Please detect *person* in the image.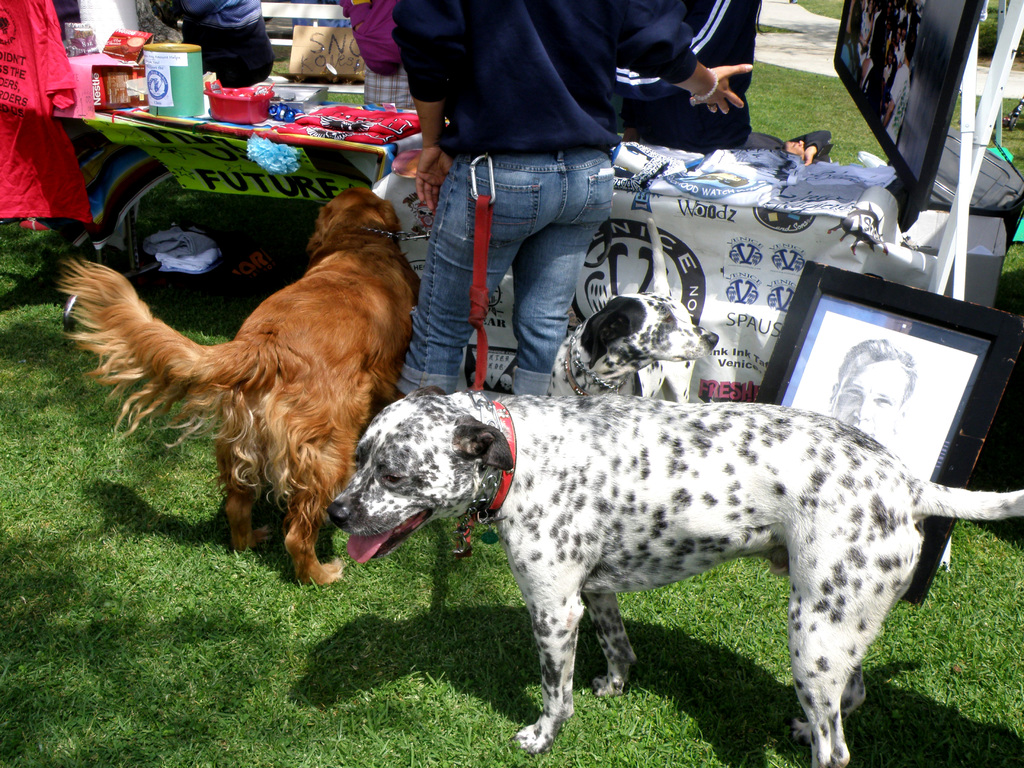
{"x1": 615, "y1": 0, "x2": 762, "y2": 148}.
